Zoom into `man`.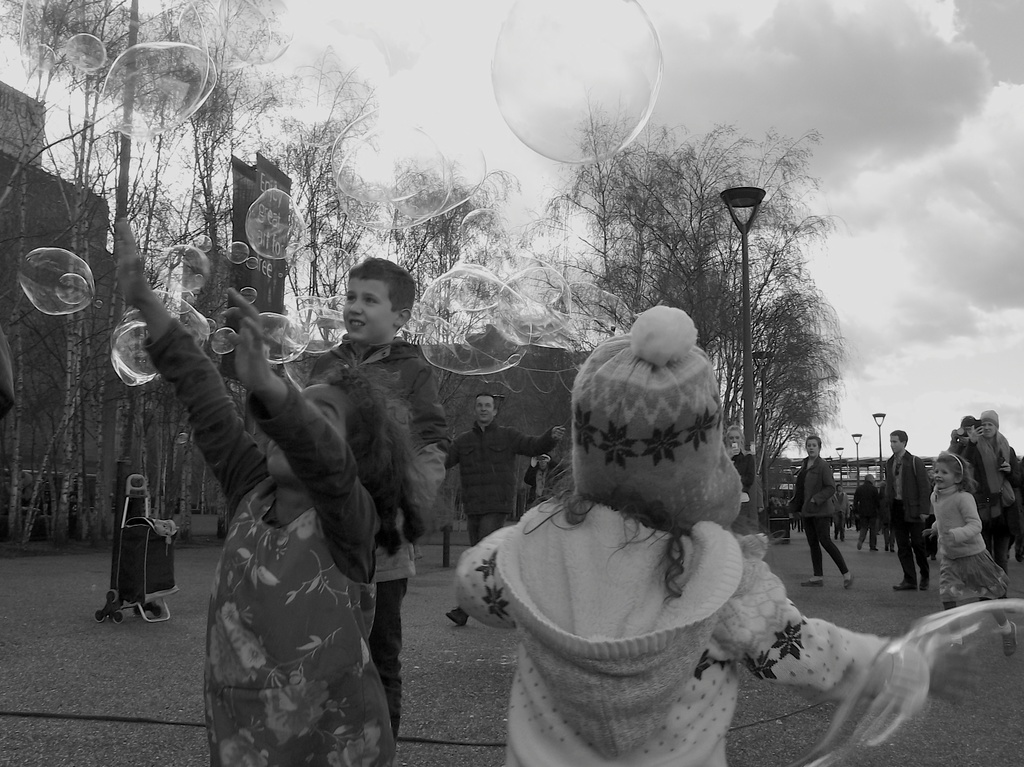
Zoom target: <bbox>446, 396, 570, 623</bbox>.
